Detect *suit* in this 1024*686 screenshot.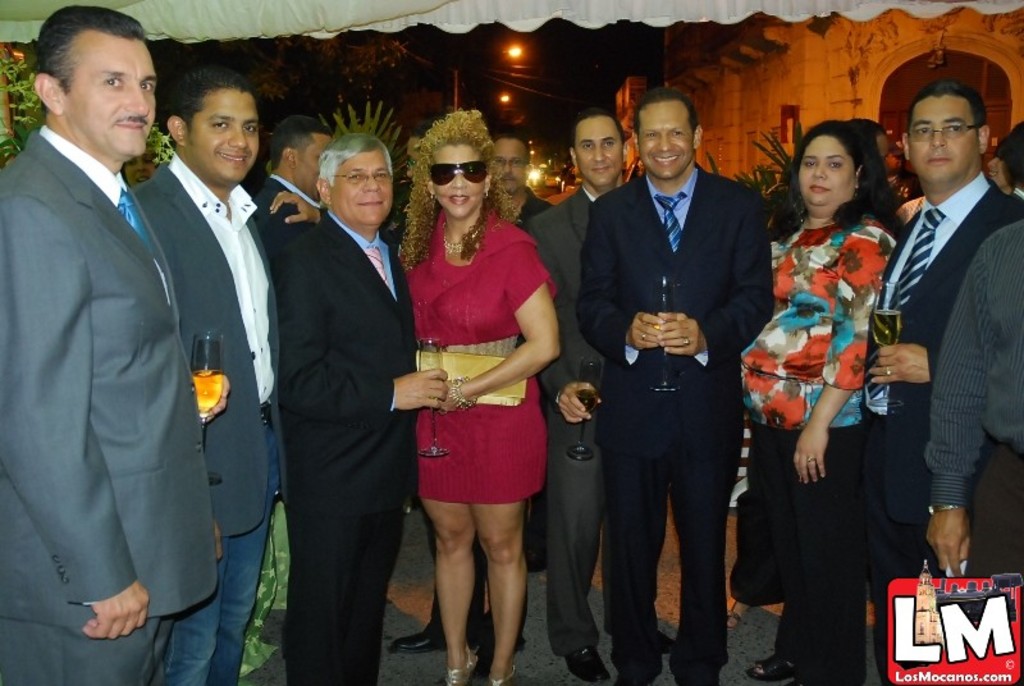
Detection: [left=849, top=163, right=1021, bottom=685].
